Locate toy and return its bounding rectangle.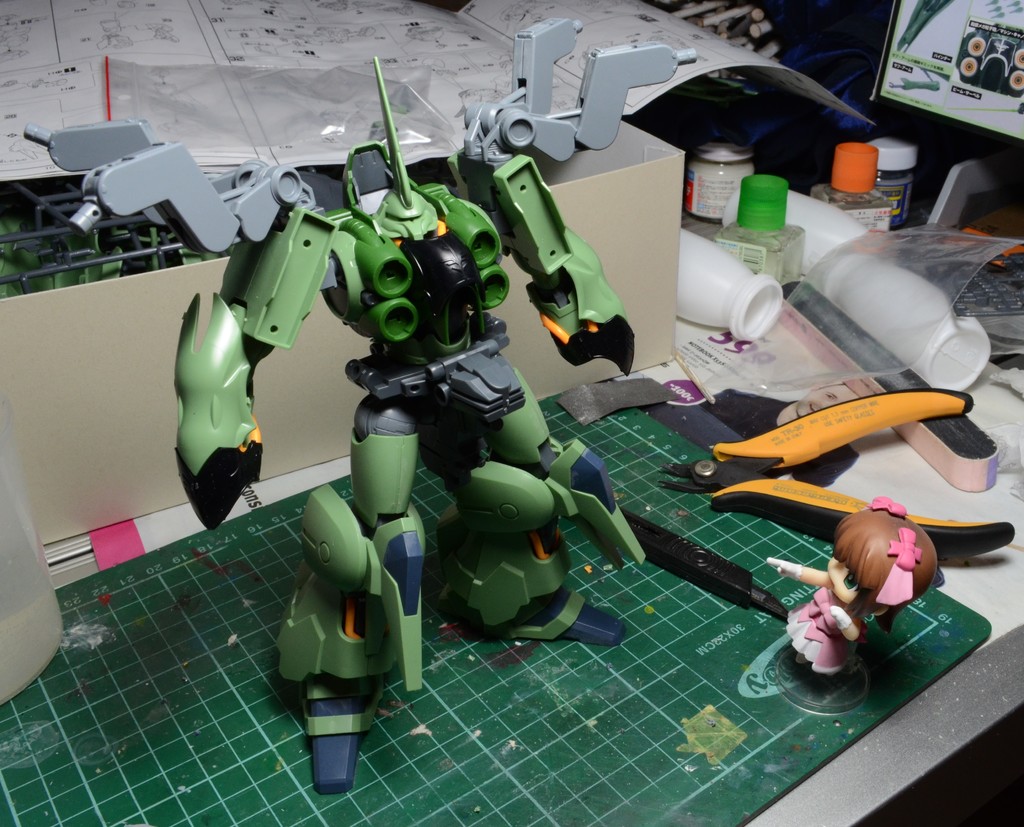
locate(167, 60, 789, 796).
